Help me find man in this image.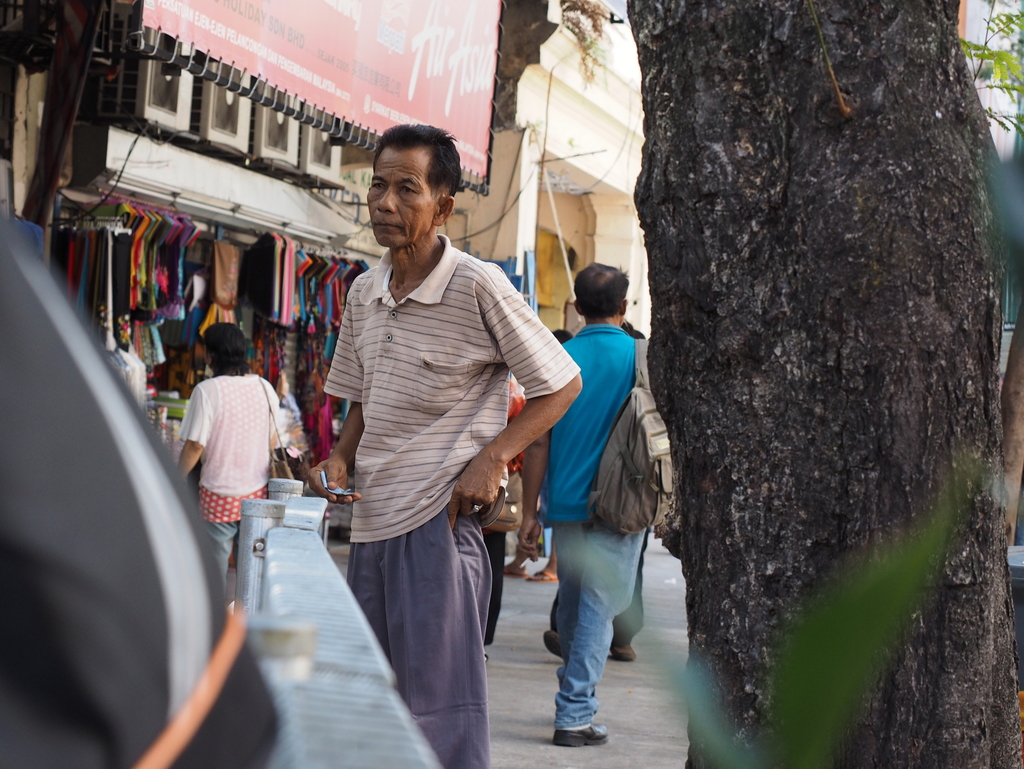
Found it: BBox(525, 259, 668, 750).
